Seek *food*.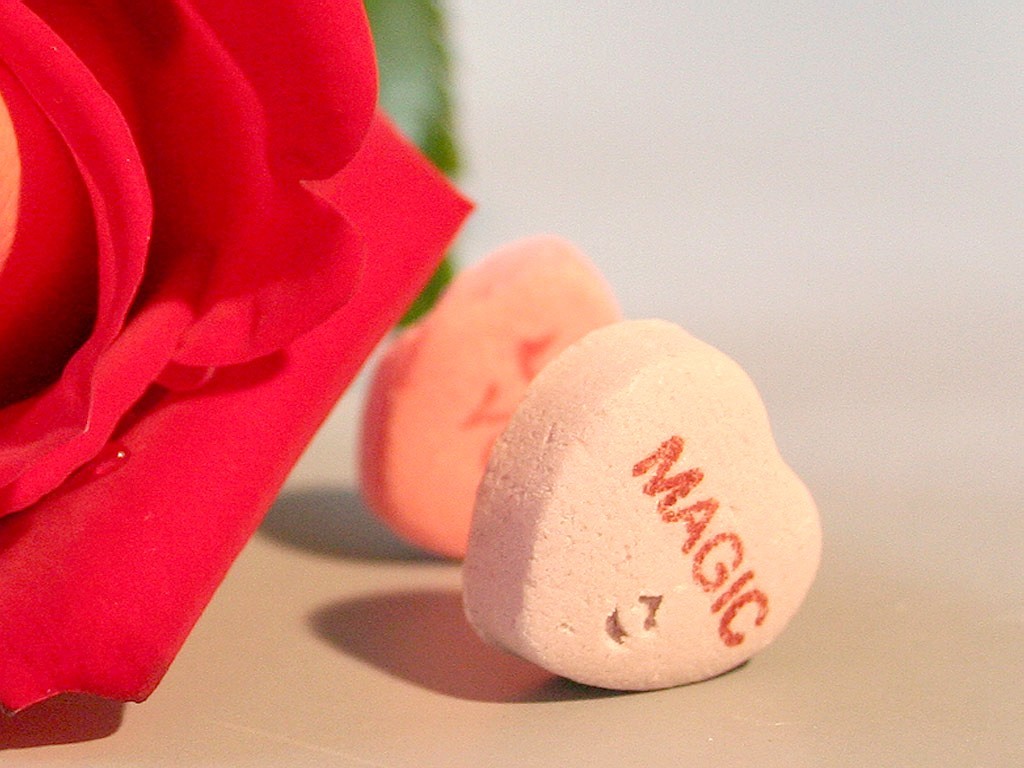
358,229,621,561.
